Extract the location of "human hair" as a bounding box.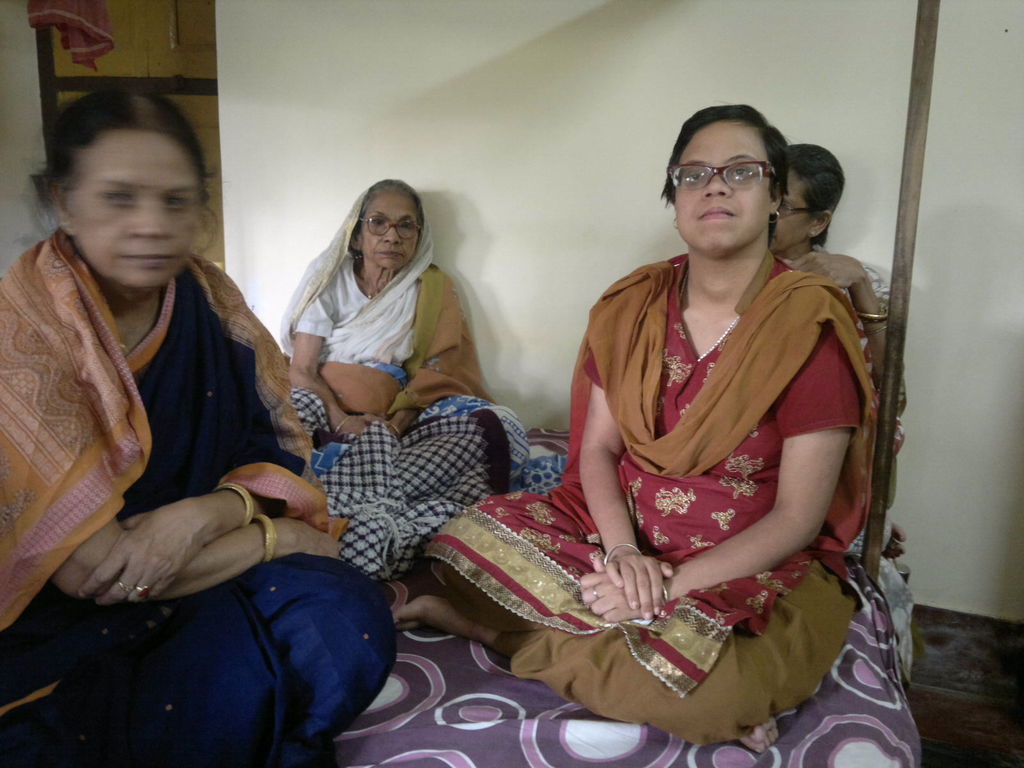
region(787, 140, 845, 249).
